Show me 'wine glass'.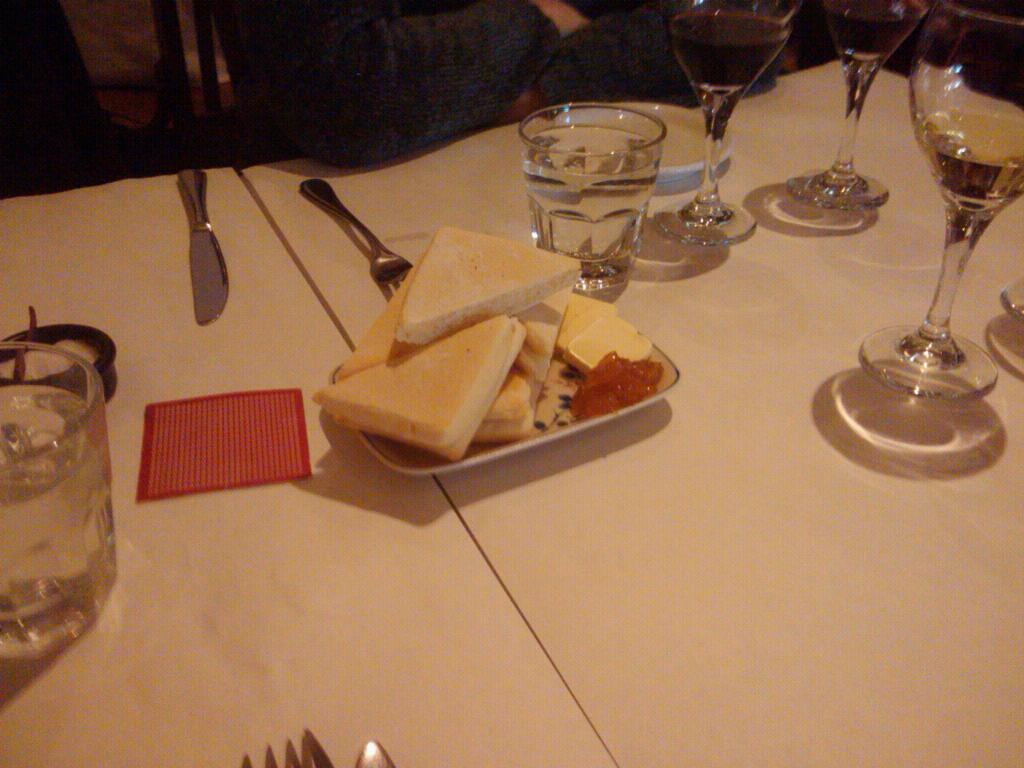
'wine glass' is here: bbox=[662, 0, 798, 241].
